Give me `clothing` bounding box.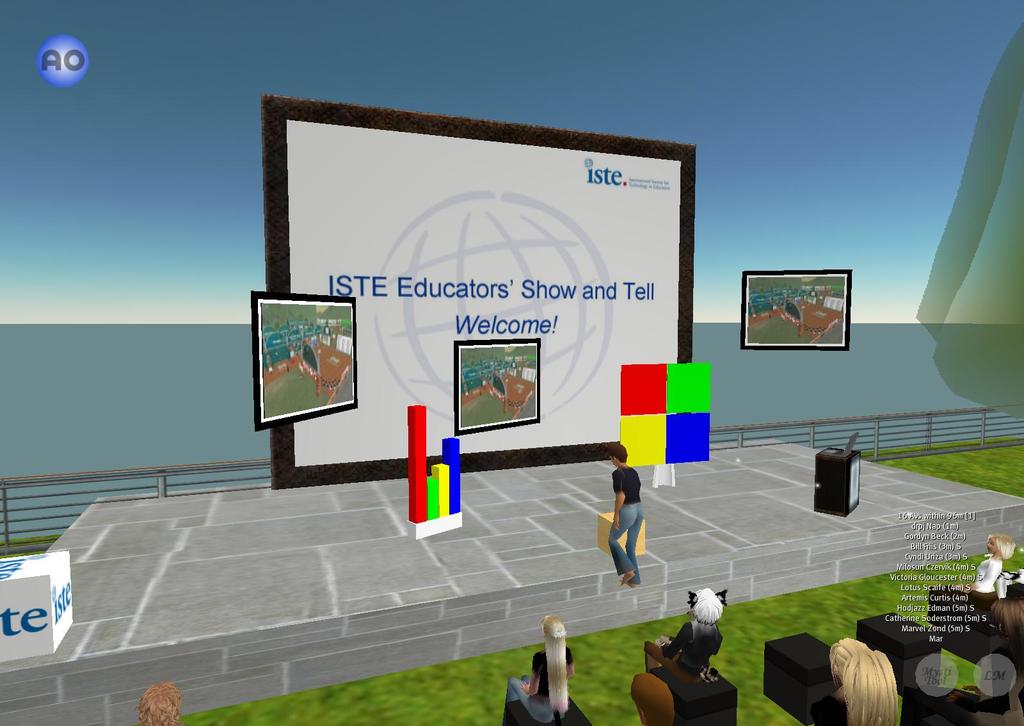
<region>666, 620, 723, 673</region>.
